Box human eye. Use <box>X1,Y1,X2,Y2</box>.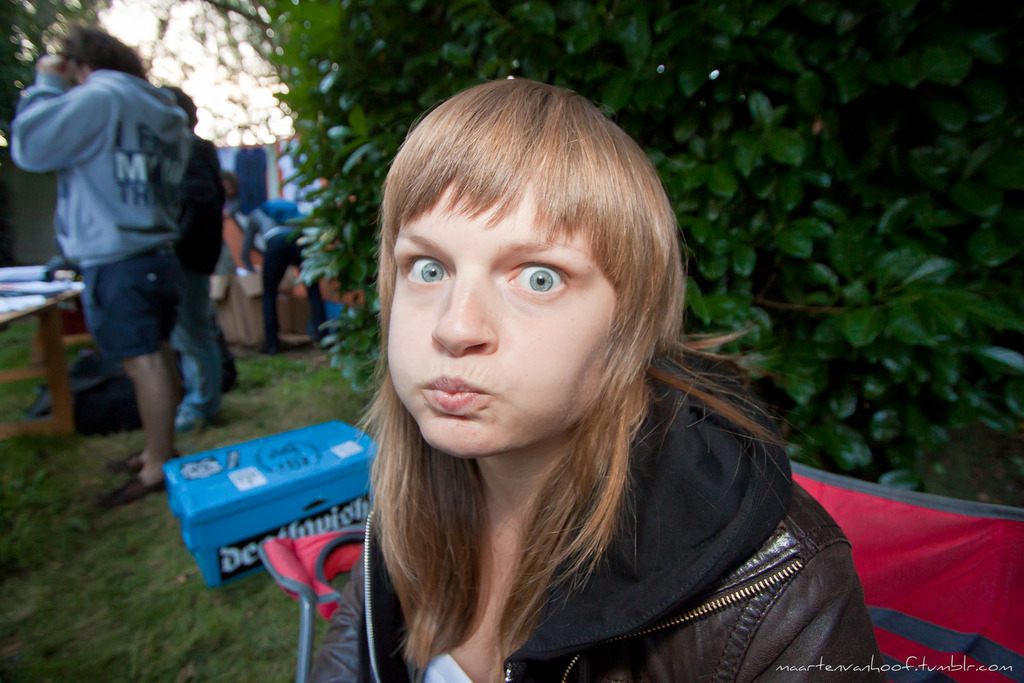
<box>401,249,443,295</box>.
